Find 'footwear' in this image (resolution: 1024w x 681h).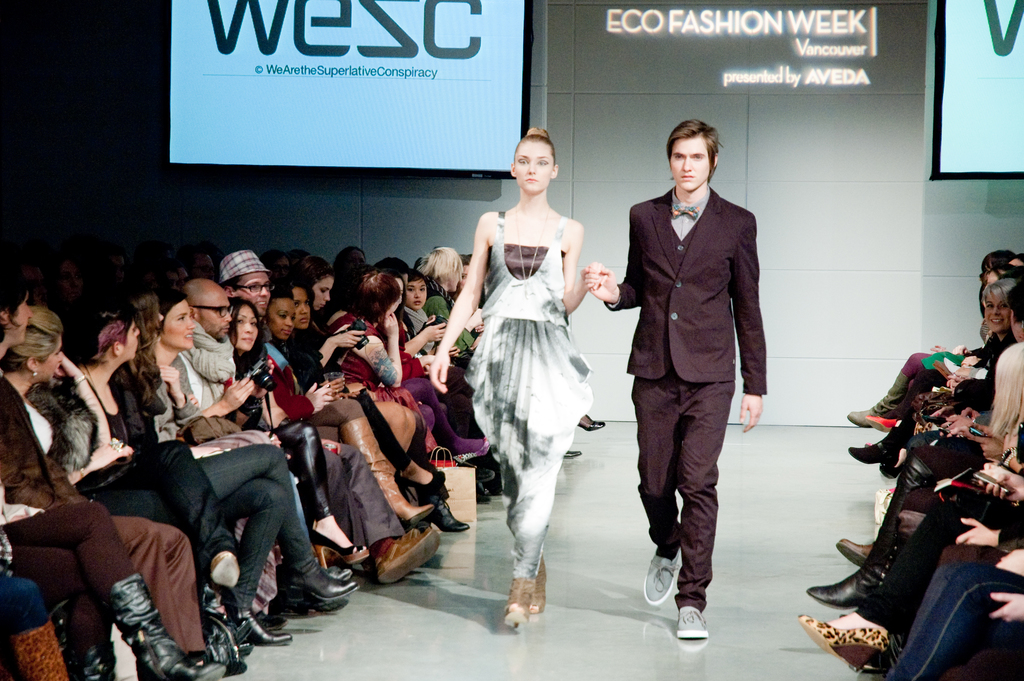
Rect(641, 551, 680, 603).
